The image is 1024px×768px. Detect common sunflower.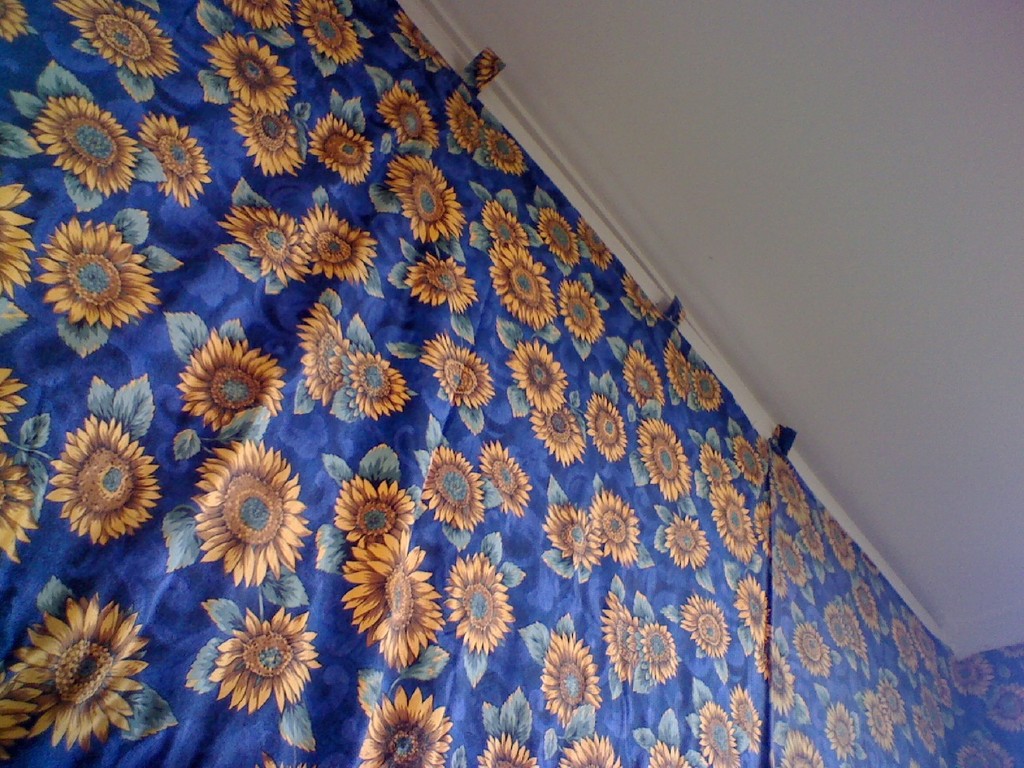
Detection: l=543, t=628, r=598, b=726.
